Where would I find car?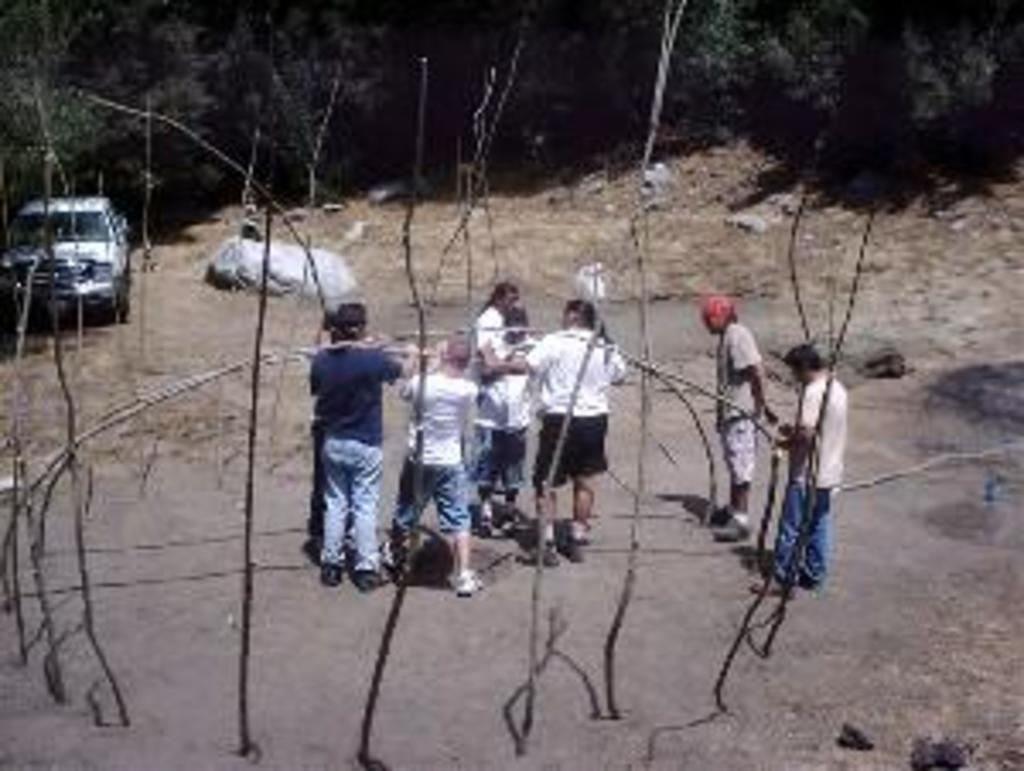
At box=[0, 194, 130, 328].
